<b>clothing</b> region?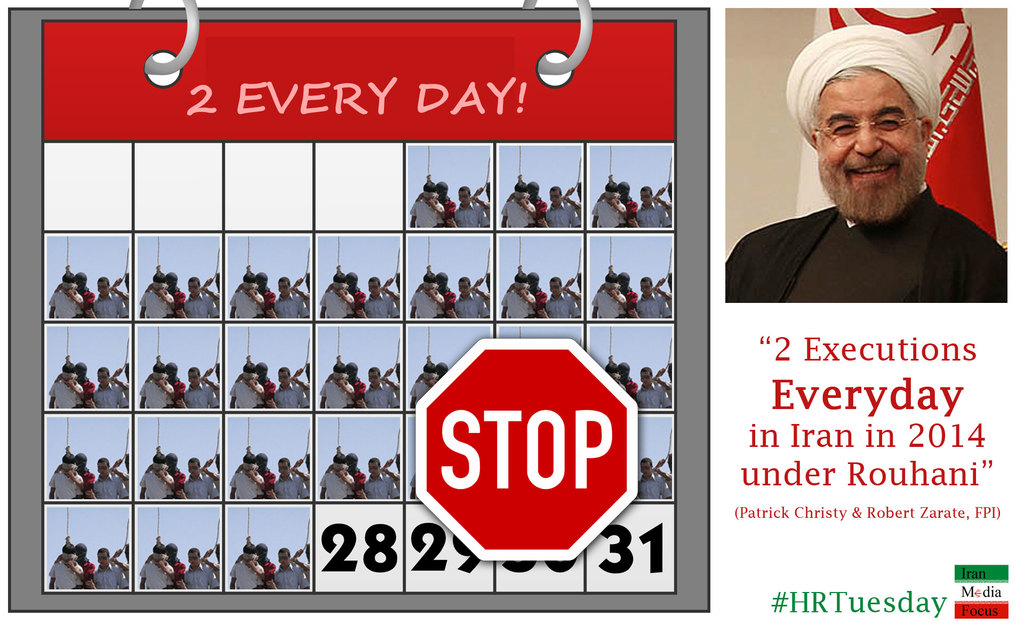
<box>594,196,620,239</box>
